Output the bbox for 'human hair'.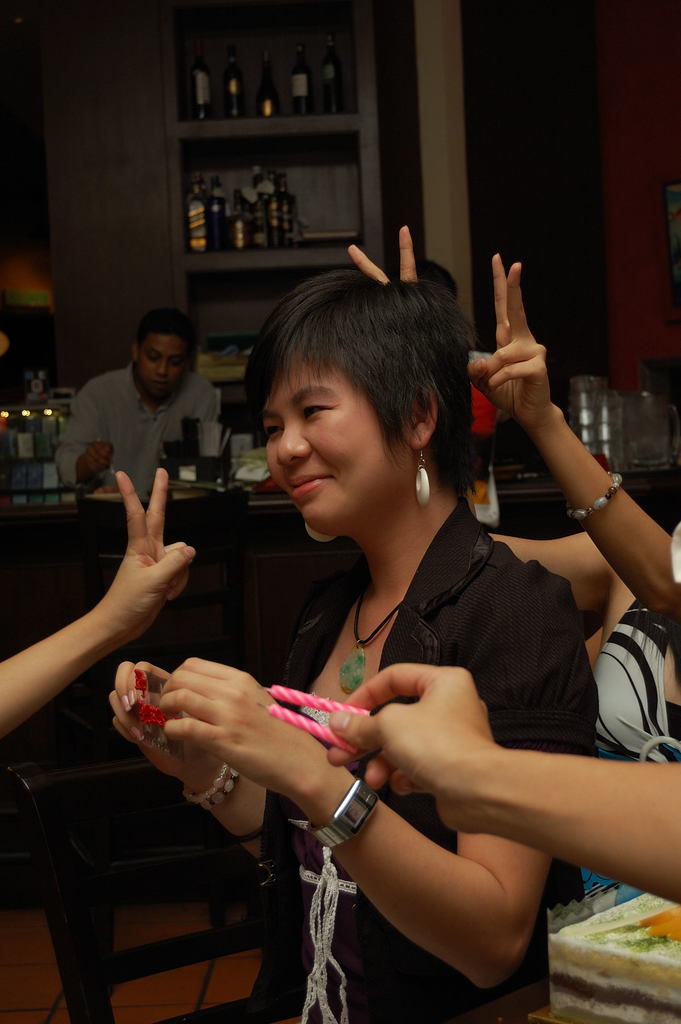
detection(244, 268, 479, 487).
